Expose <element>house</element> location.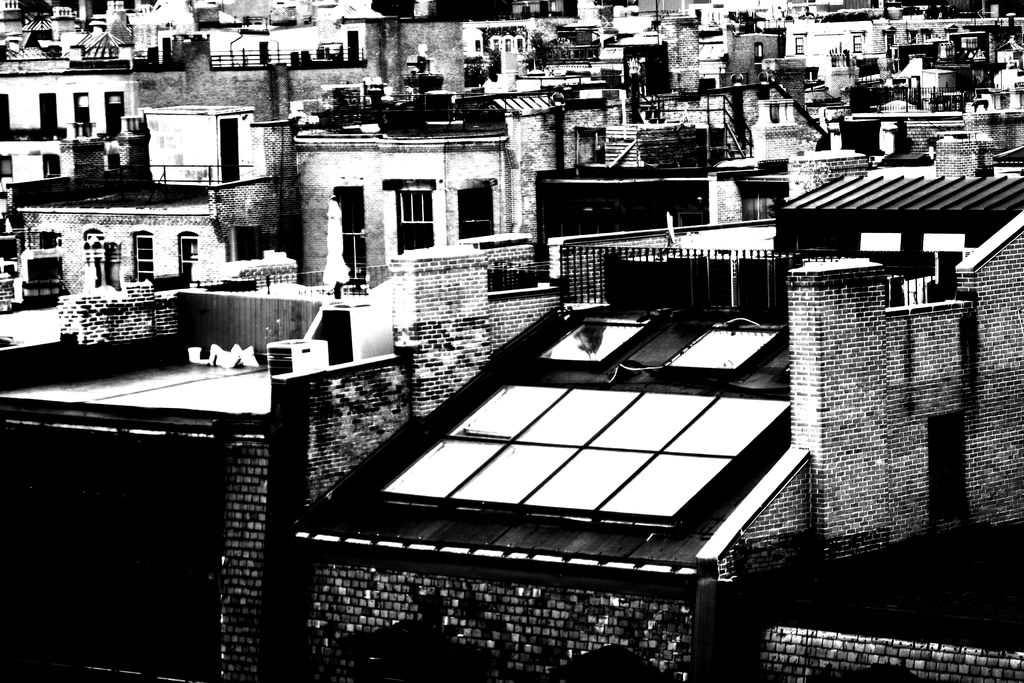
Exposed at [0, 0, 1023, 682].
